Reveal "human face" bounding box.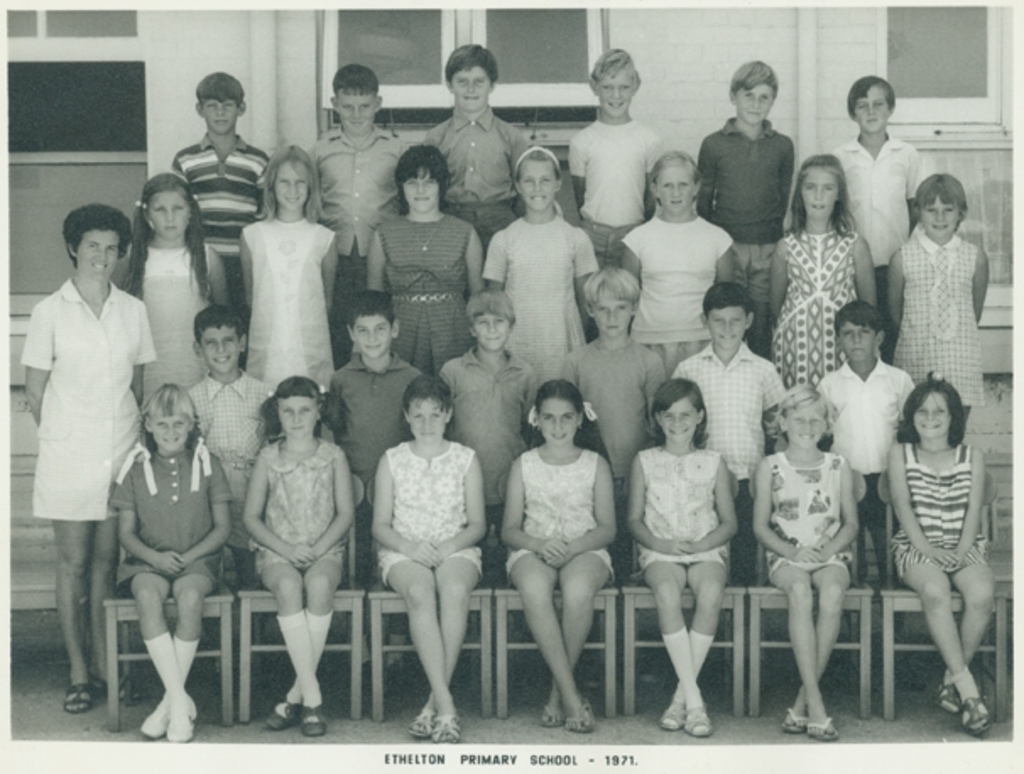
Revealed: (x1=840, y1=319, x2=875, y2=365).
